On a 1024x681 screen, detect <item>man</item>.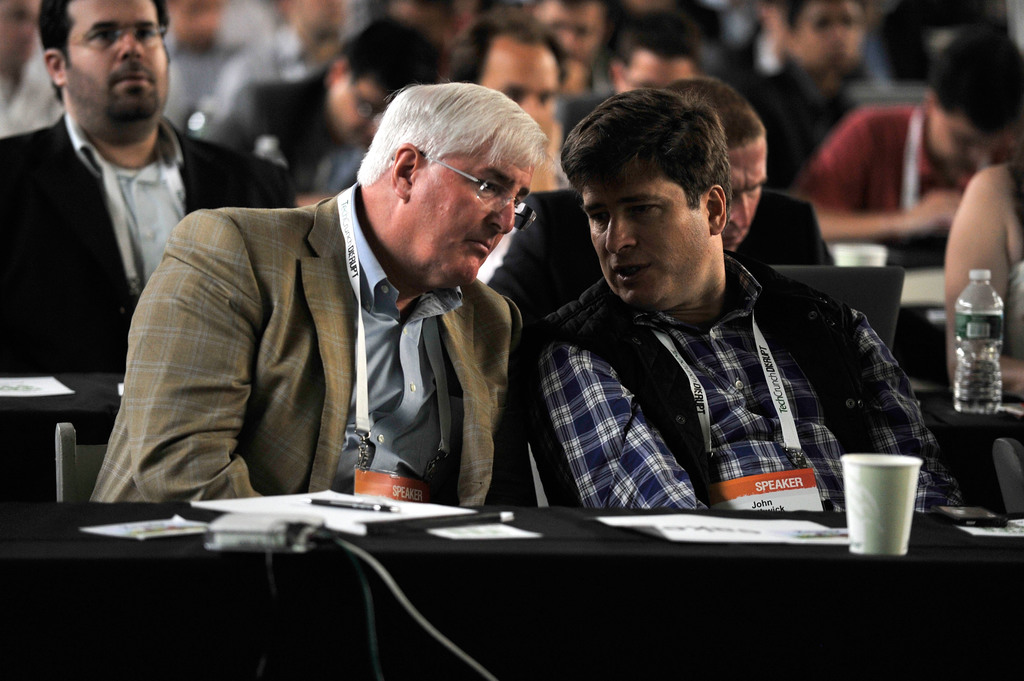
locate(539, 88, 960, 512).
